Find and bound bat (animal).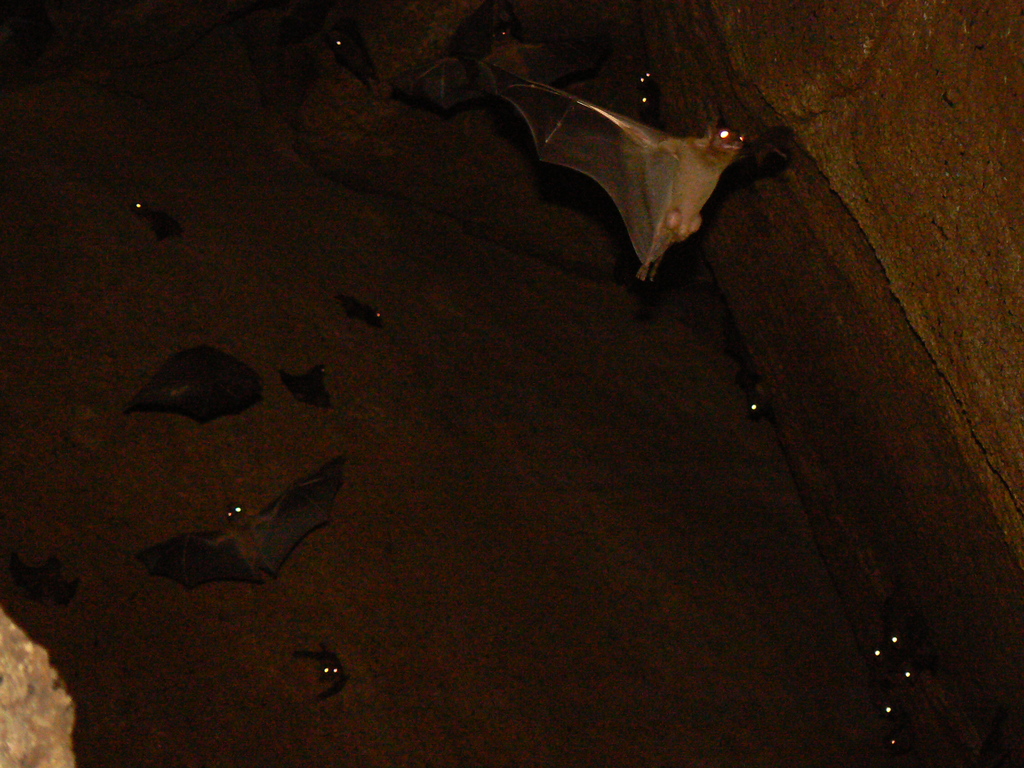
Bound: region(279, 363, 328, 410).
